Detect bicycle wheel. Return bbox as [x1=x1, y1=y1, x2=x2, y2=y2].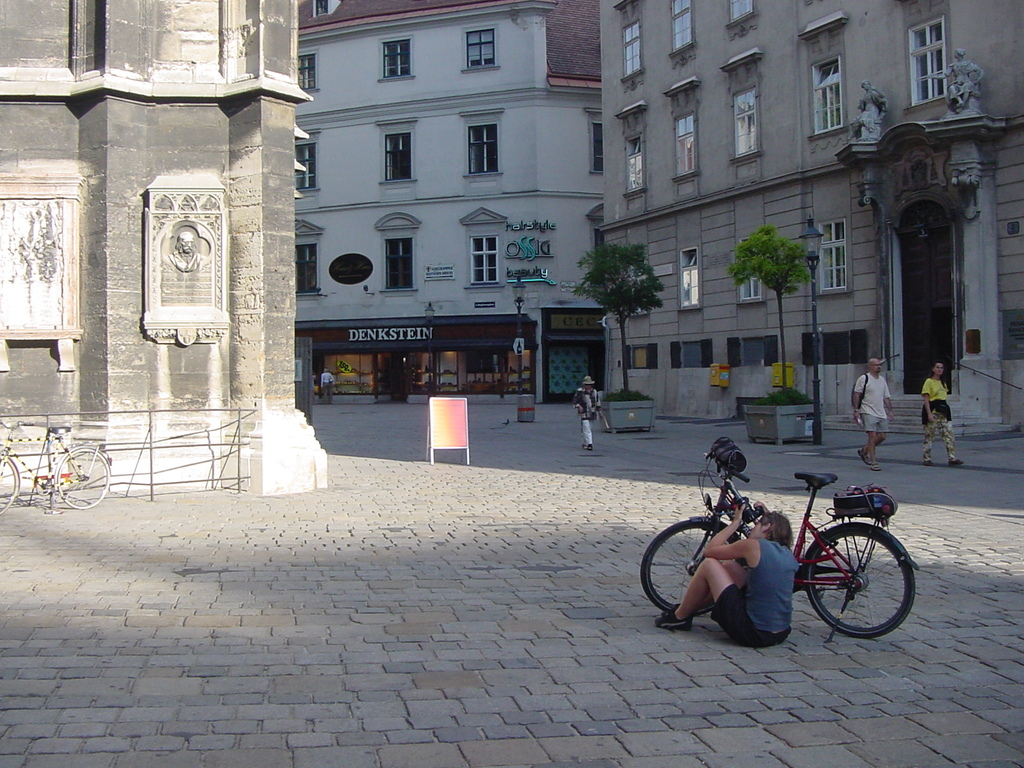
[x1=799, y1=522, x2=915, y2=637].
